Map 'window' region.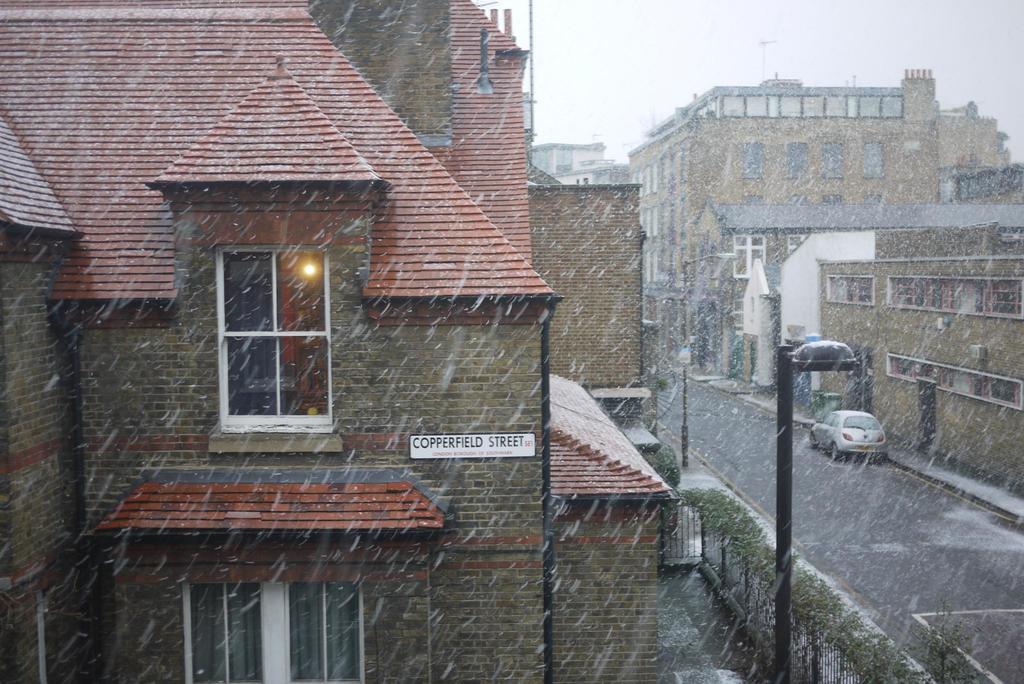
Mapped to BBox(784, 142, 810, 181).
